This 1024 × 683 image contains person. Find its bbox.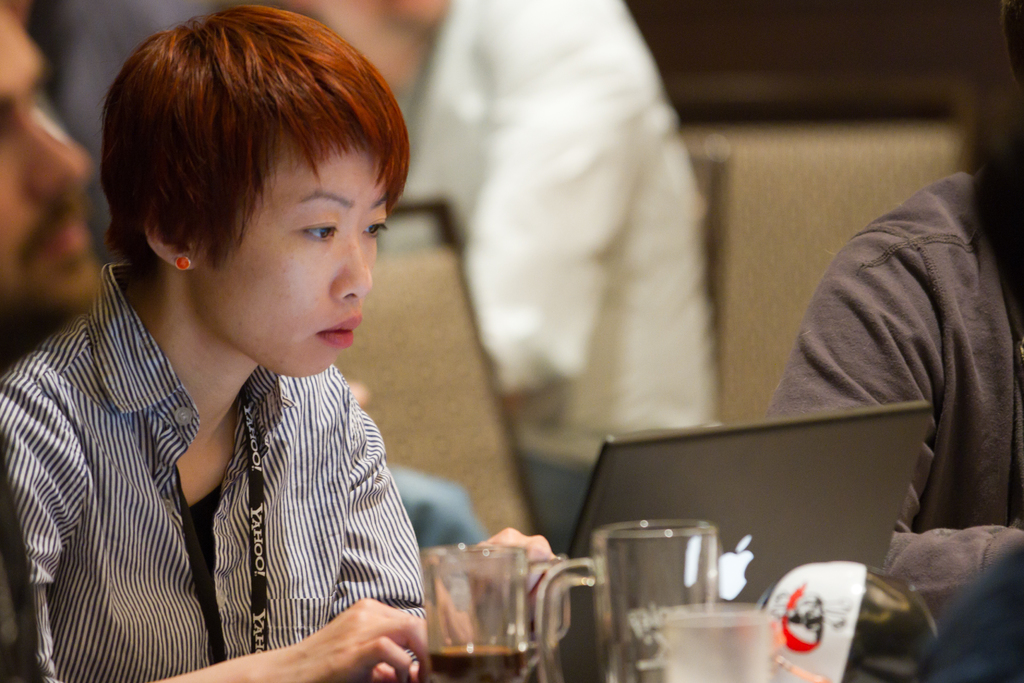
x1=764 y1=0 x2=1023 y2=629.
